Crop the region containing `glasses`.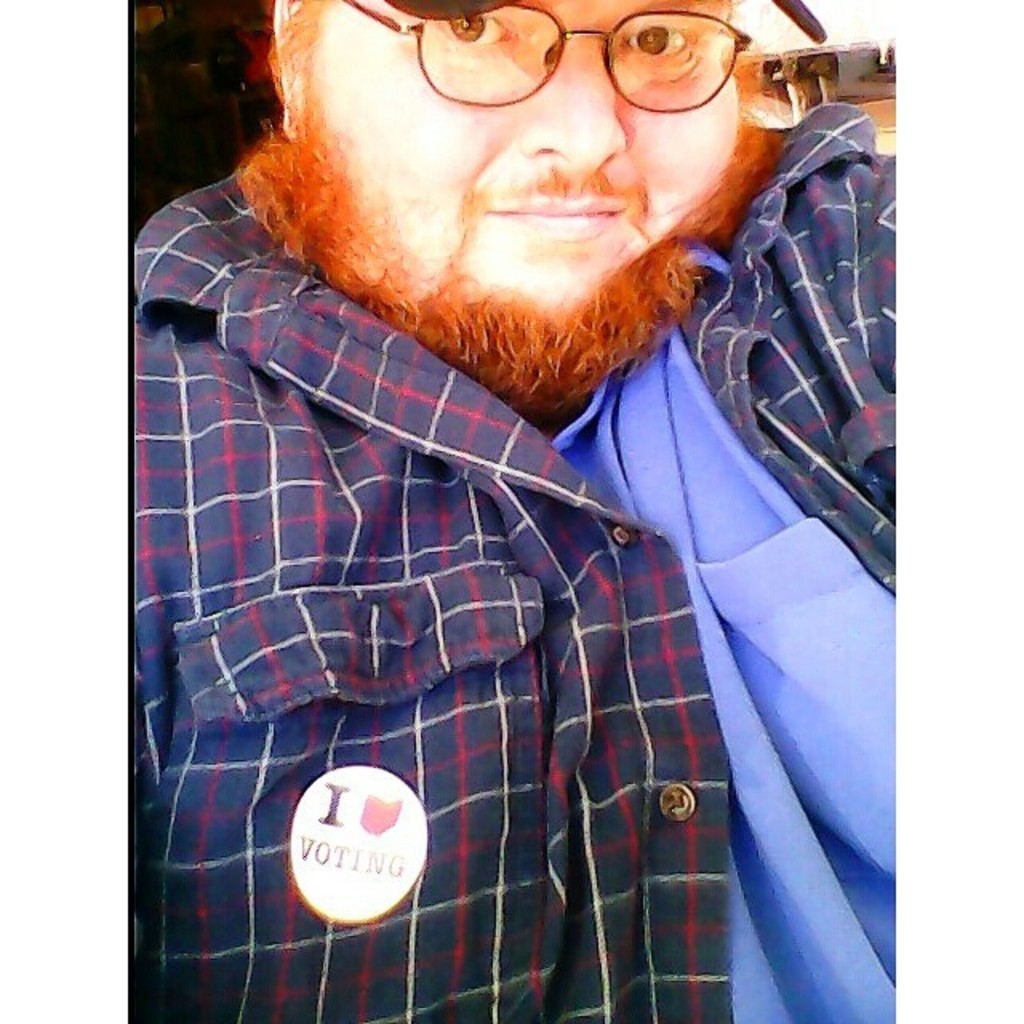
Crop region: bbox=(338, 0, 749, 114).
